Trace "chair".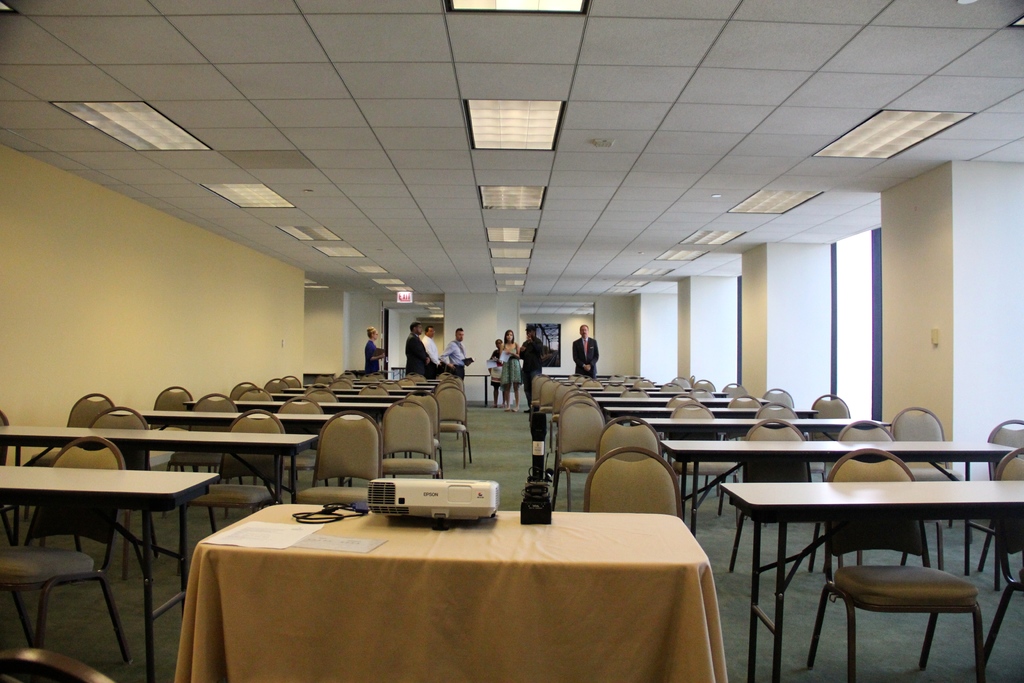
Traced to BBox(294, 409, 392, 509).
